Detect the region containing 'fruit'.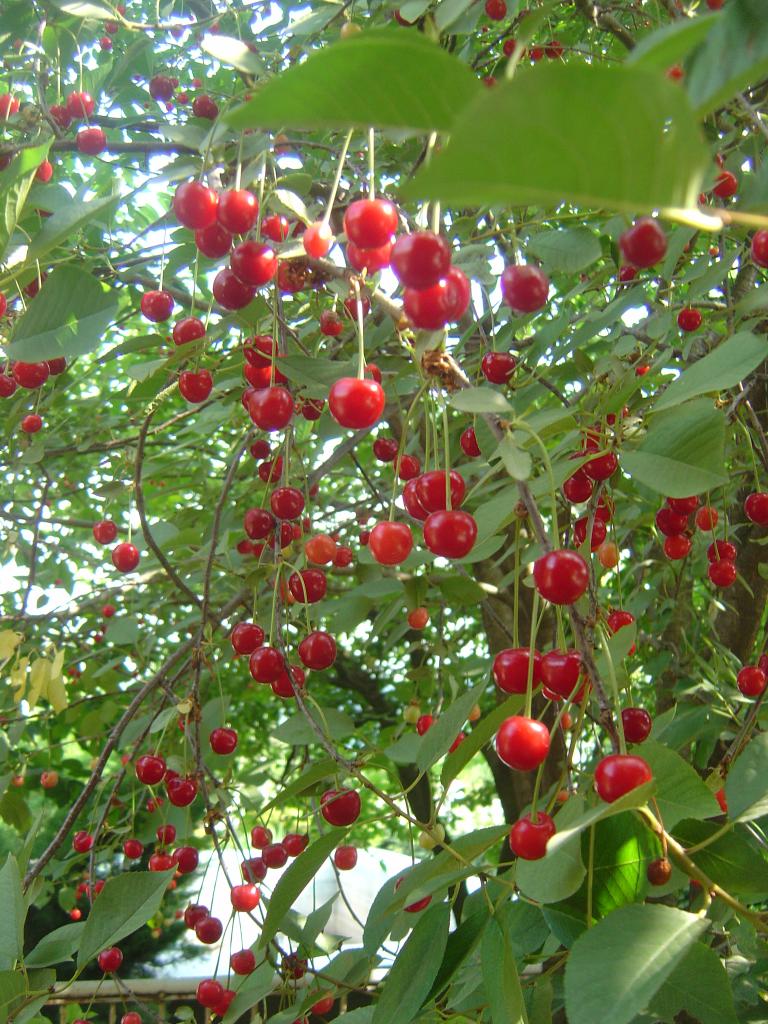
l=298, t=632, r=346, b=673.
